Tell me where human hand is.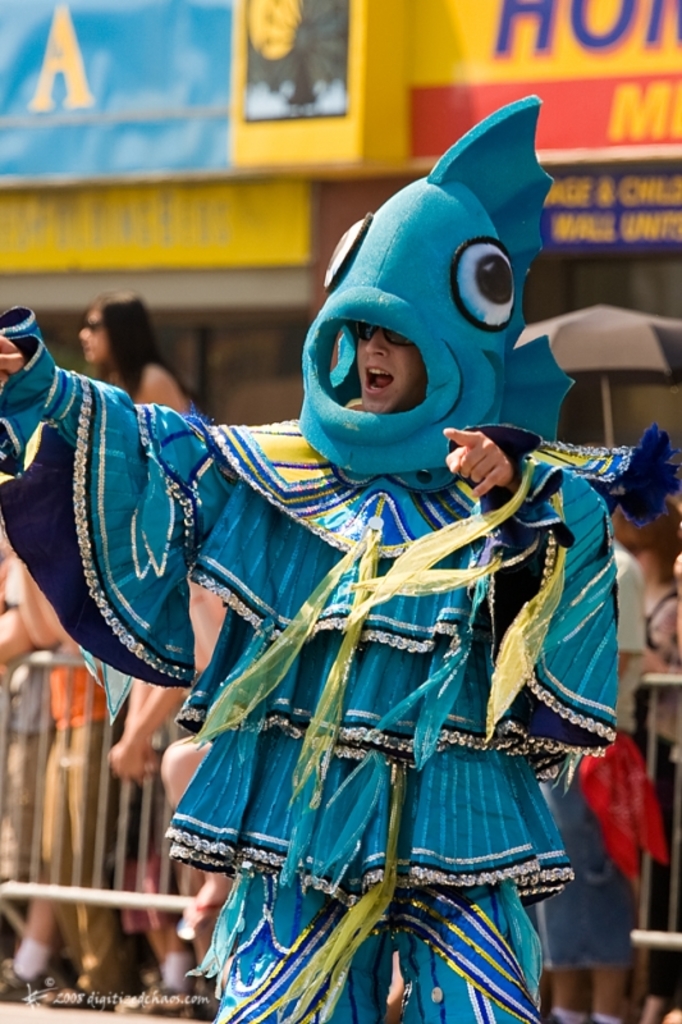
human hand is at detection(145, 741, 157, 777).
